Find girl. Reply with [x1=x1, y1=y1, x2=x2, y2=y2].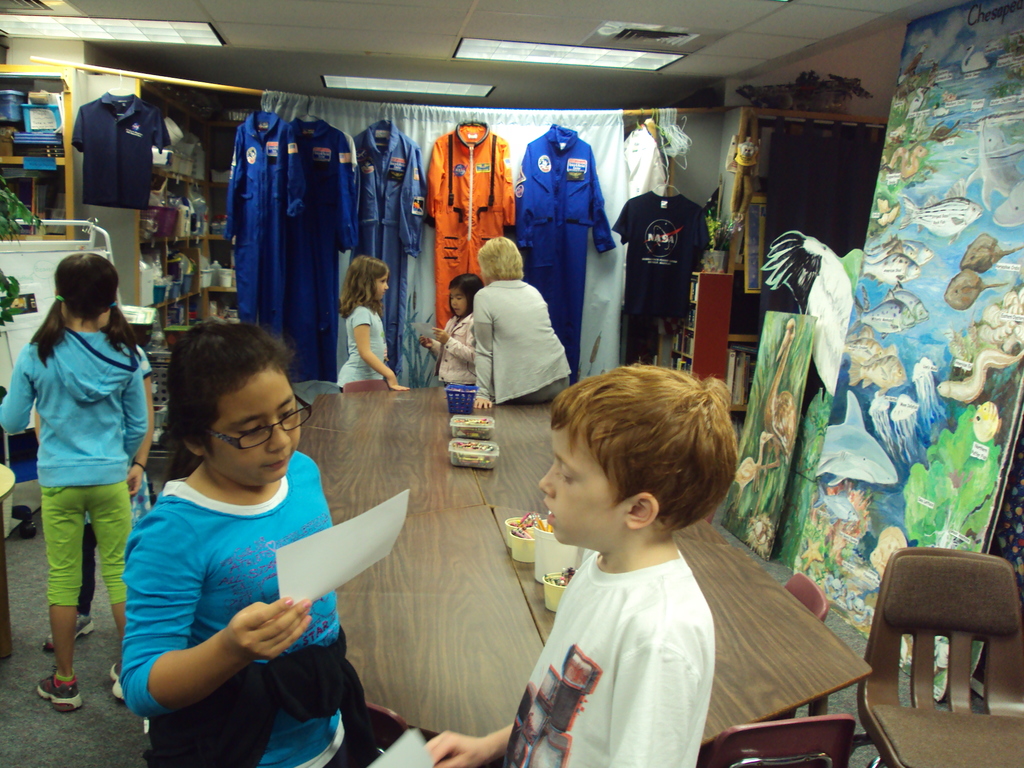
[x1=340, y1=256, x2=417, y2=395].
